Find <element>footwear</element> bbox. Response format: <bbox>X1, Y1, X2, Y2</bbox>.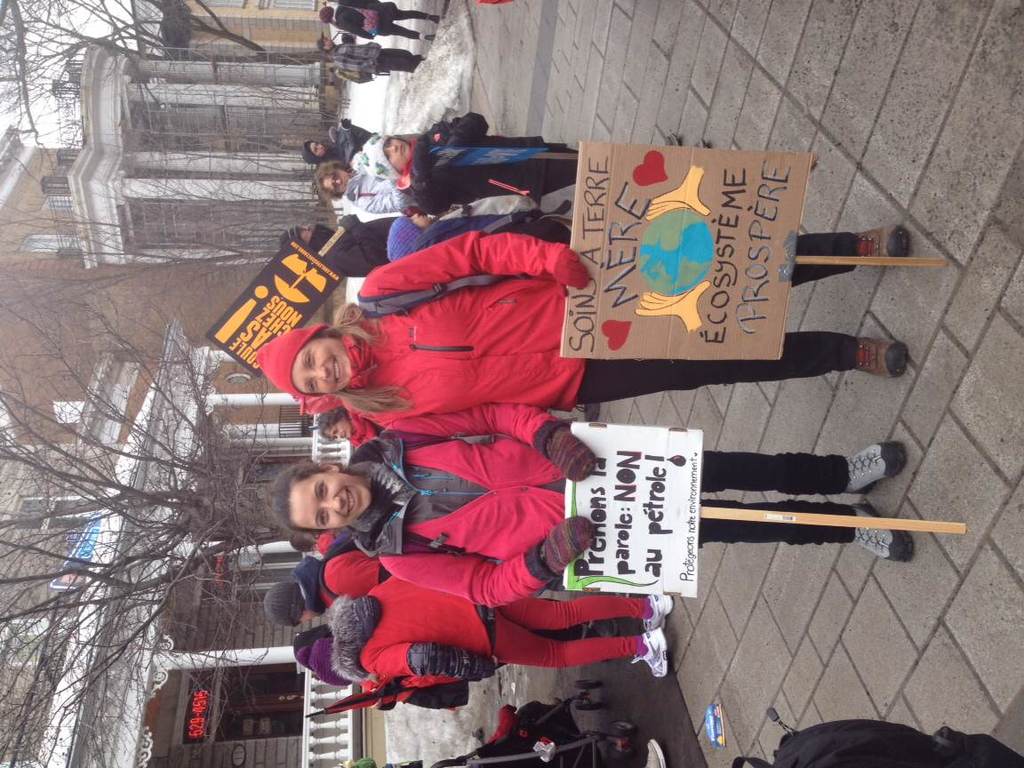
<bbox>429, 14, 440, 28</bbox>.
